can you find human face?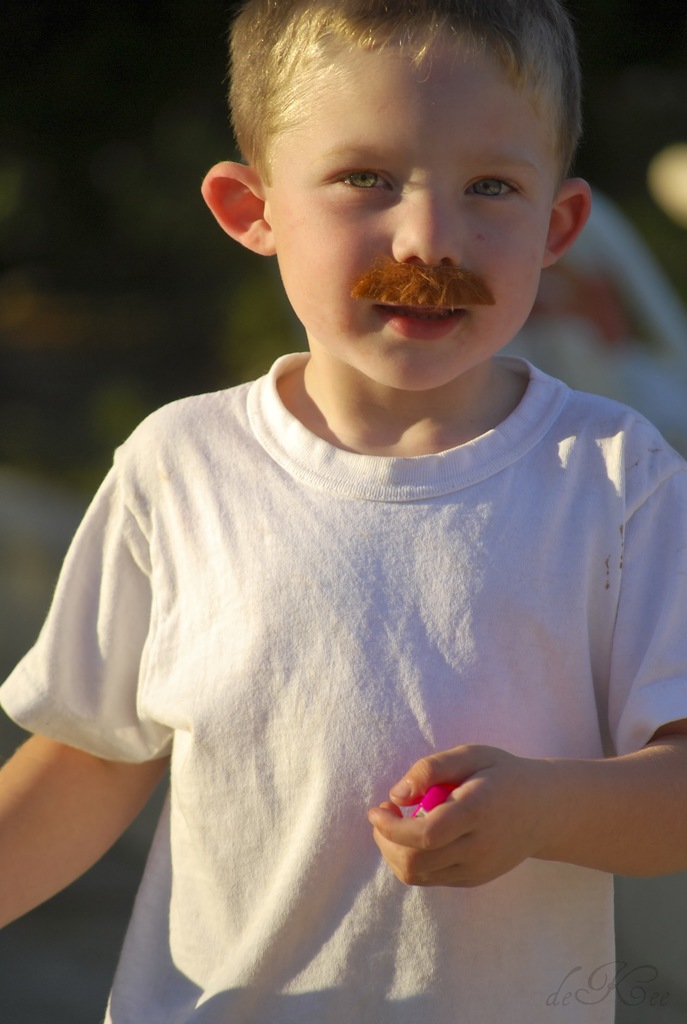
Yes, bounding box: [x1=262, y1=36, x2=549, y2=400].
